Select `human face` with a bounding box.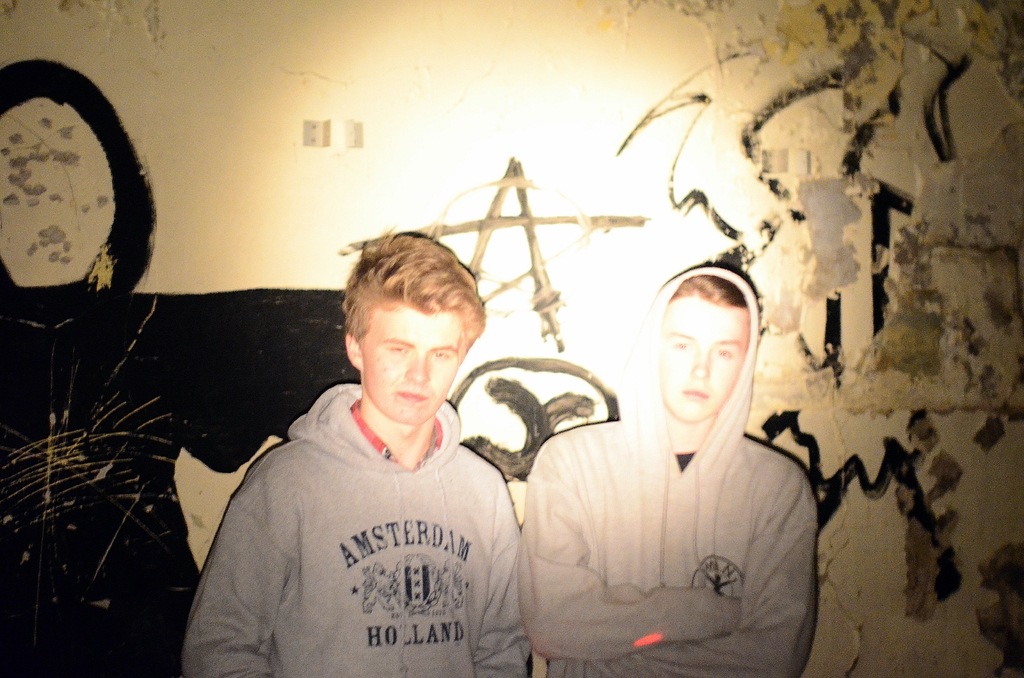
(left=655, top=302, right=757, bottom=430).
